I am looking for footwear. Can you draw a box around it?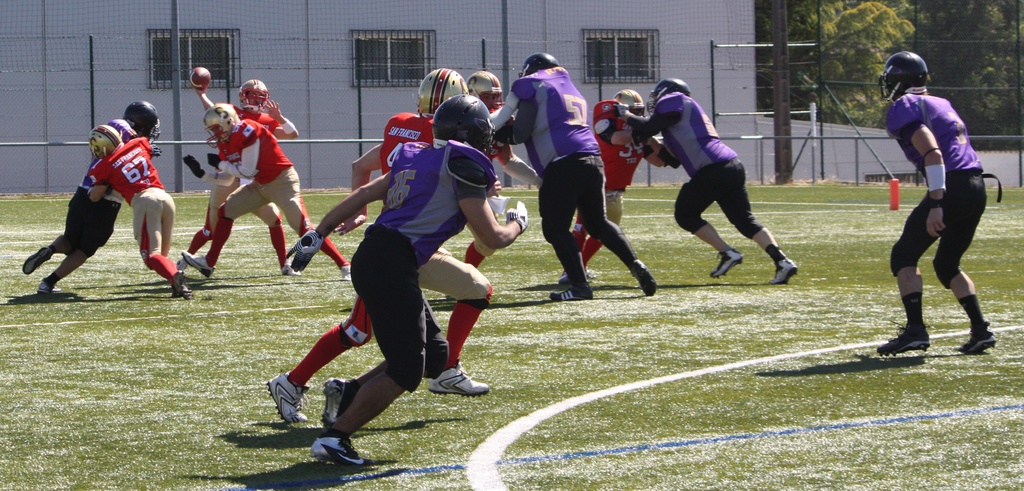
Sure, the bounding box is rect(276, 254, 305, 276).
